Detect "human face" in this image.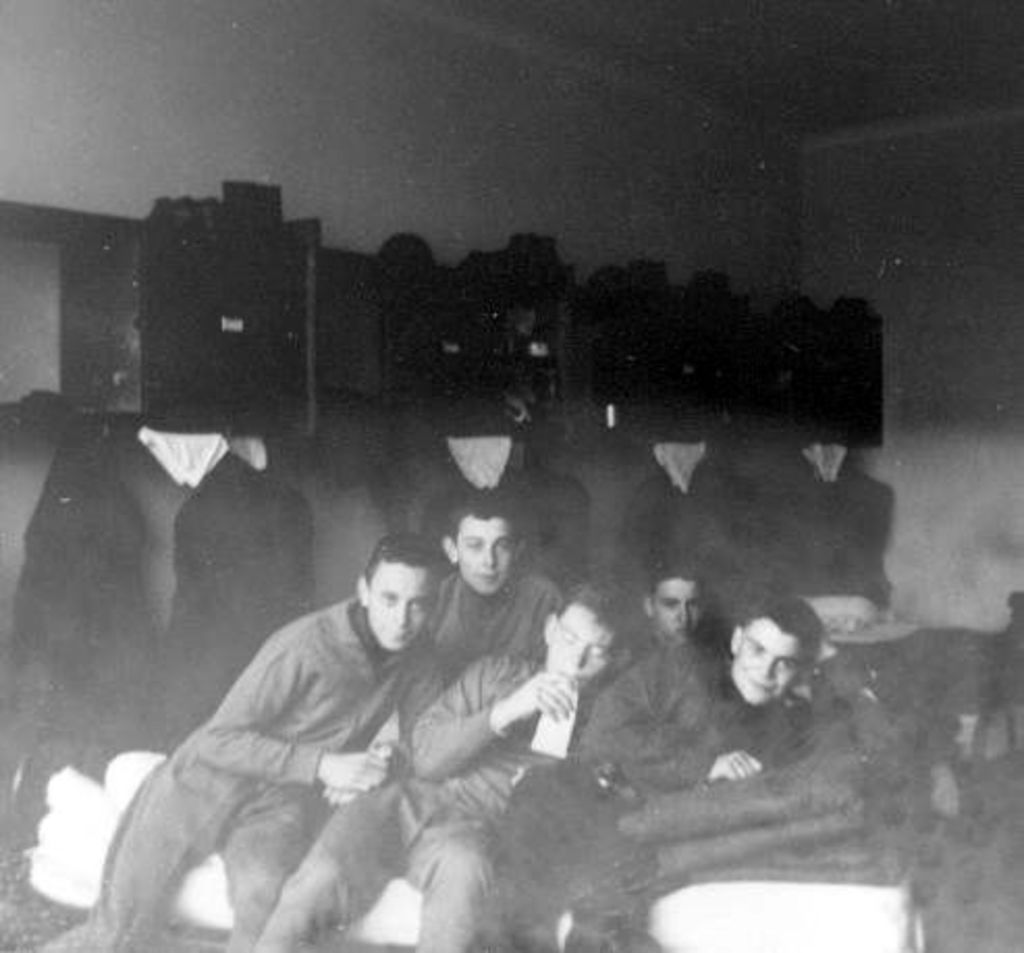
Detection: BBox(366, 559, 434, 652).
